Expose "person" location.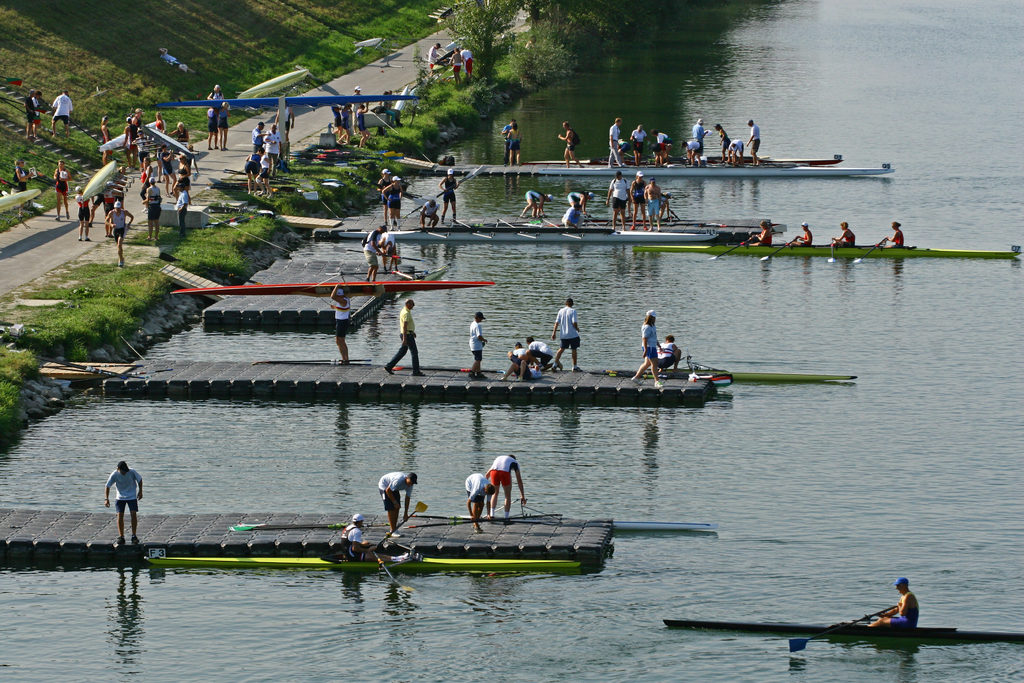
Exposed at (left=423, top=40, right=449, bottom=78).
